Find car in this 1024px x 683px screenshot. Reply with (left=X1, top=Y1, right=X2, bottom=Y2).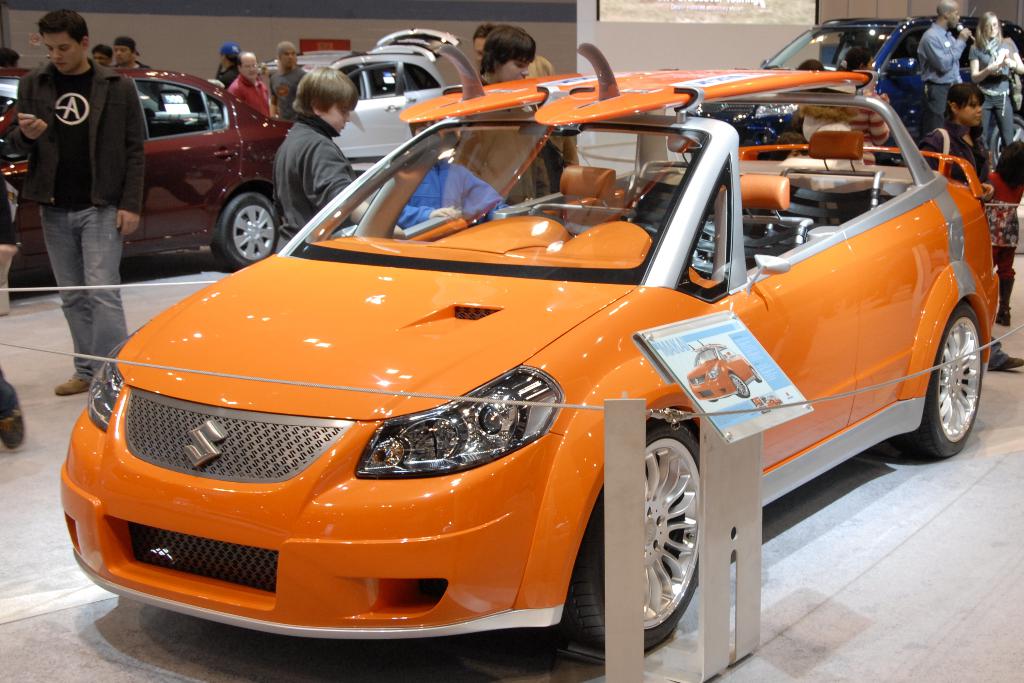
(left=328, top=47, right=467, bottom=174).
